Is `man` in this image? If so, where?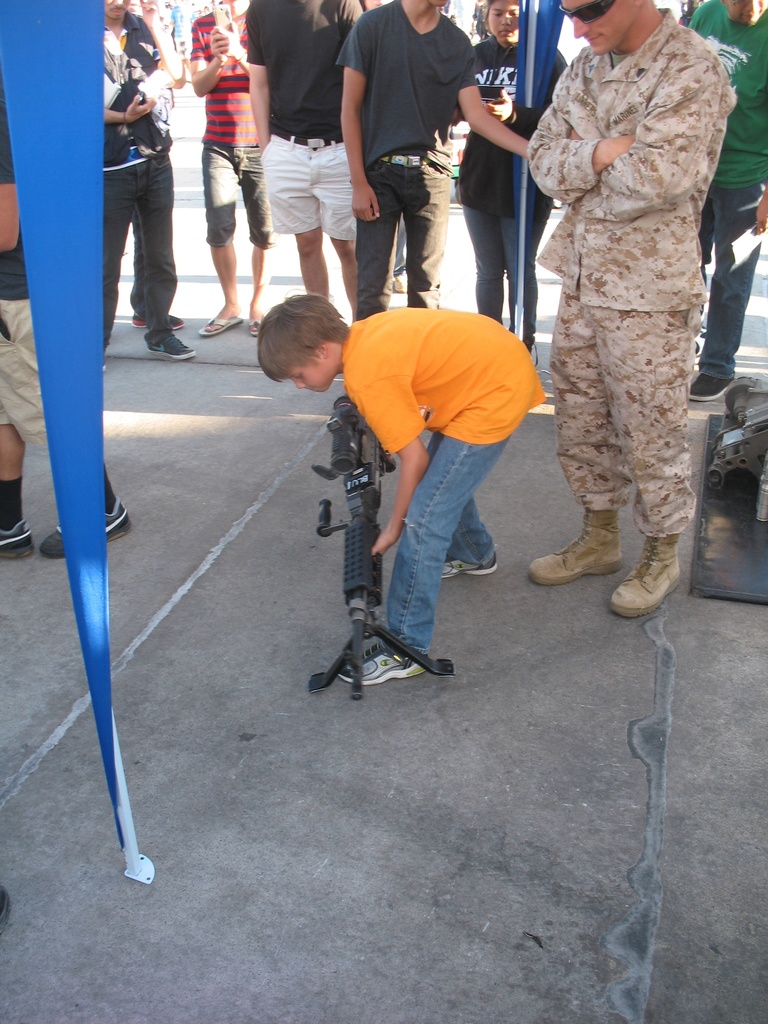
Yes, at 335:0:500:295.
